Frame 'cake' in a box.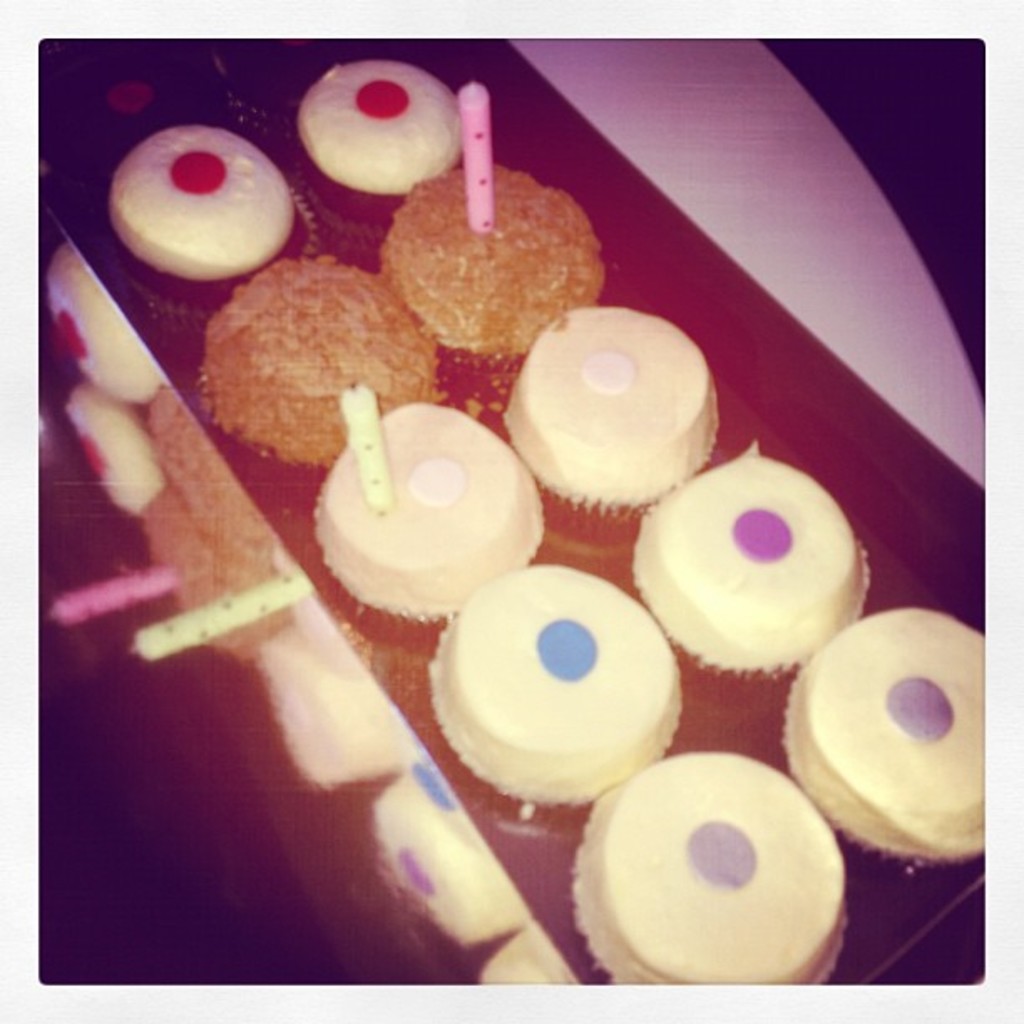
40:32:984:984.
